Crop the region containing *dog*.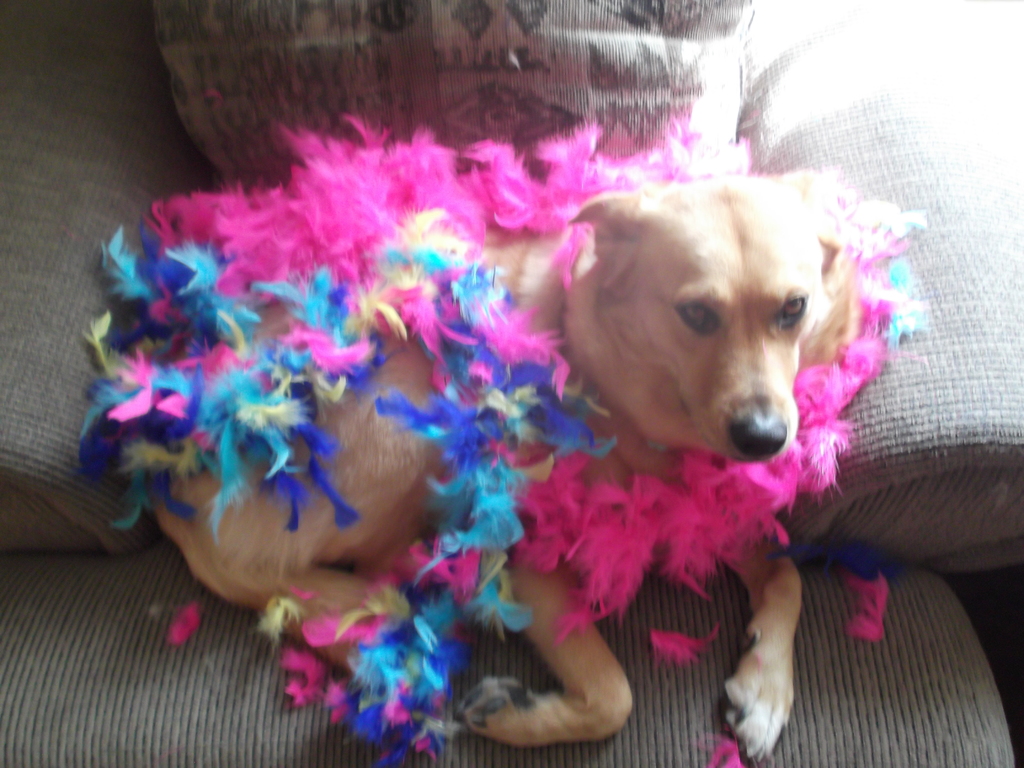
Crop region: BBox(145, 169, 860, 760).
